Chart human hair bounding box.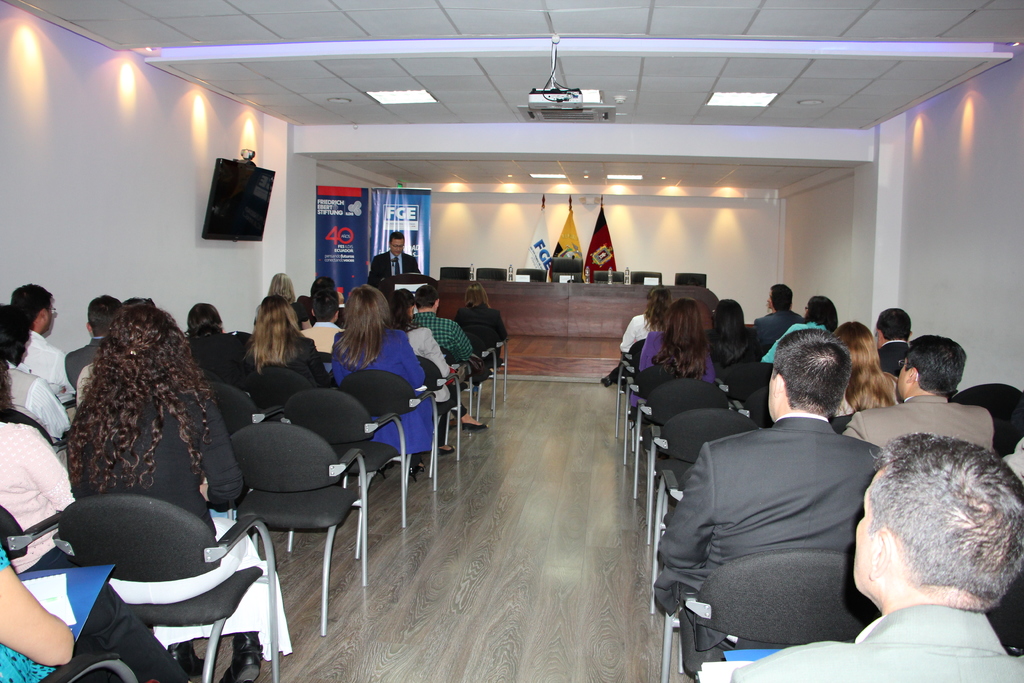
Charted: (x1=0, y1=298, x2=36, y2=366).
